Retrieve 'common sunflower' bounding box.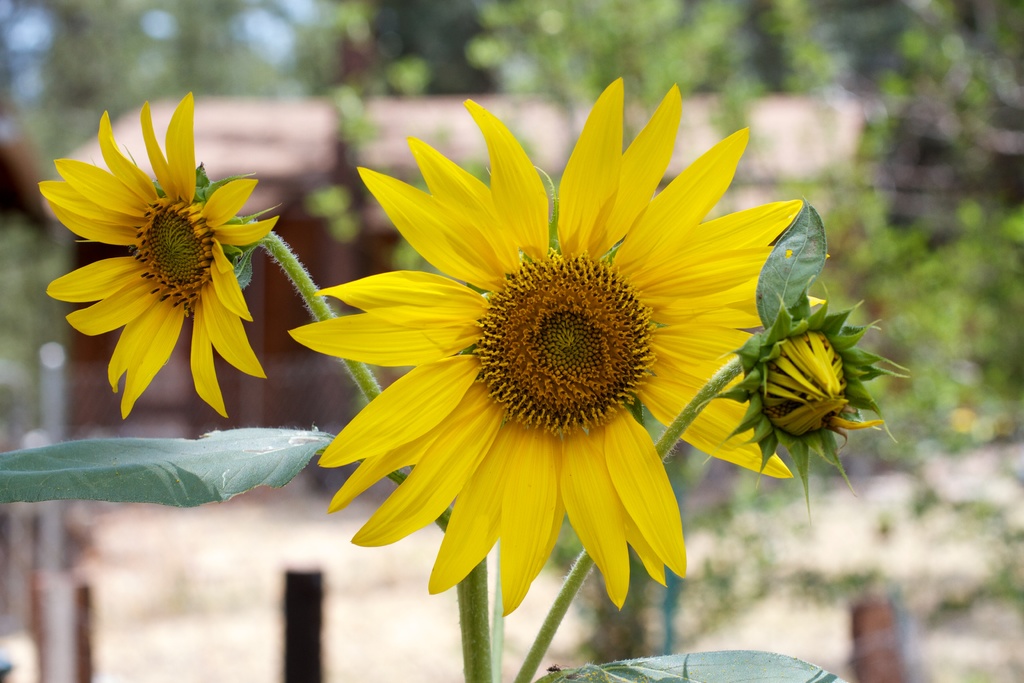
Bounding box: [95, 63, 270, 425].
